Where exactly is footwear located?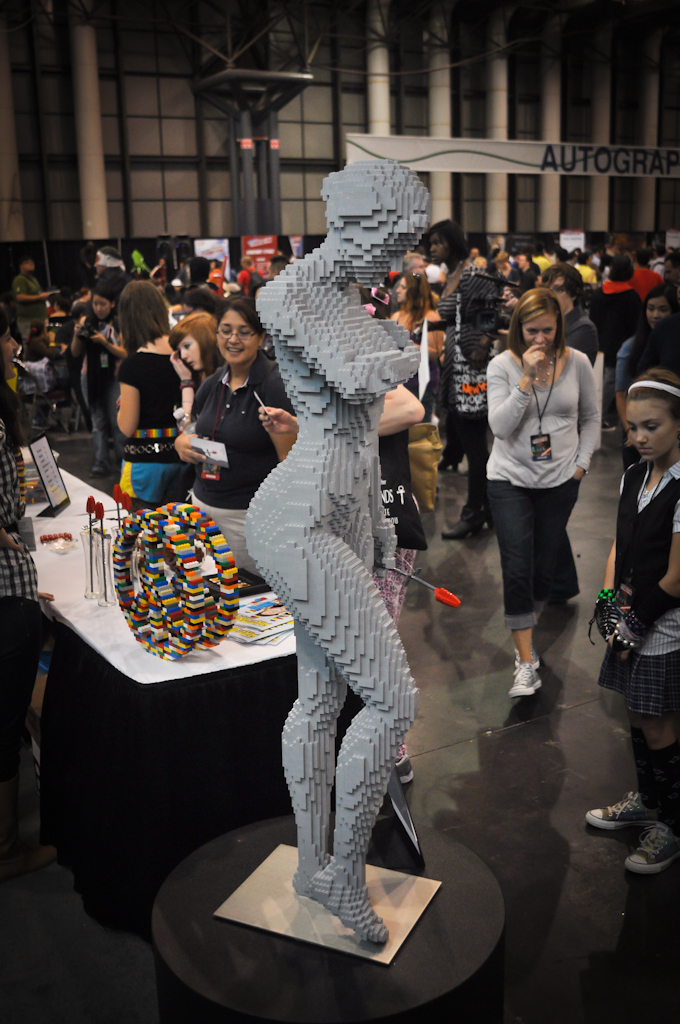
Its bounding box is (x1=514, y1=647, x2=546, y2=705).
